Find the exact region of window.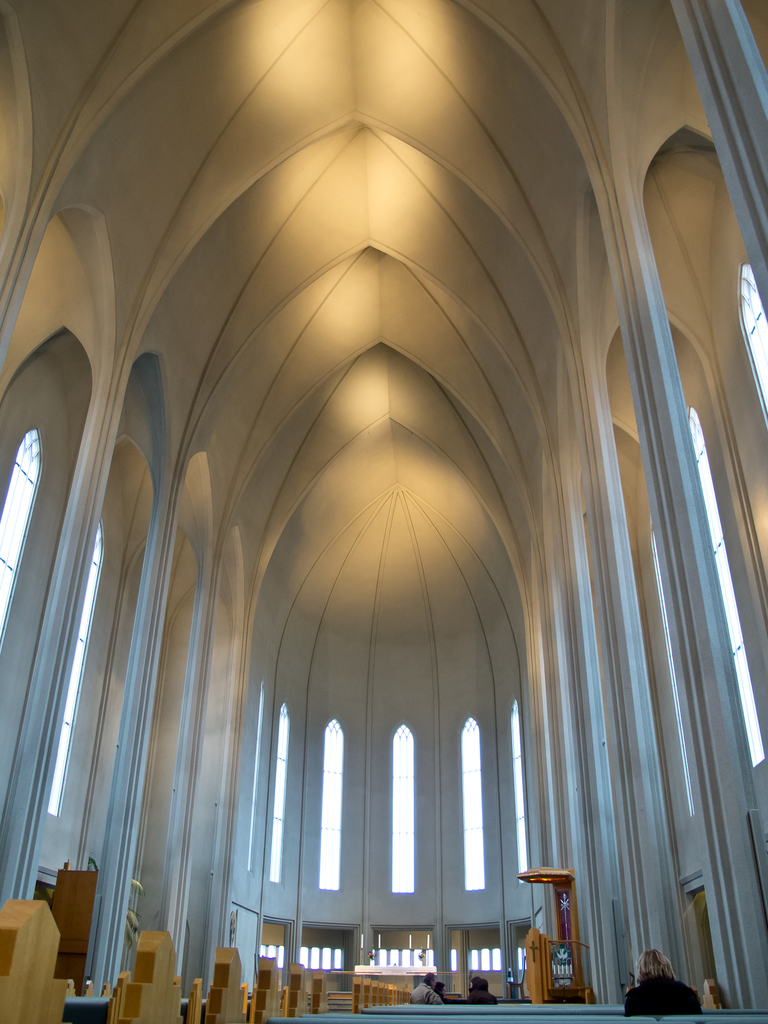
Exact region: pyautogui.locateOnScreen(632, 324, 753, 777).
